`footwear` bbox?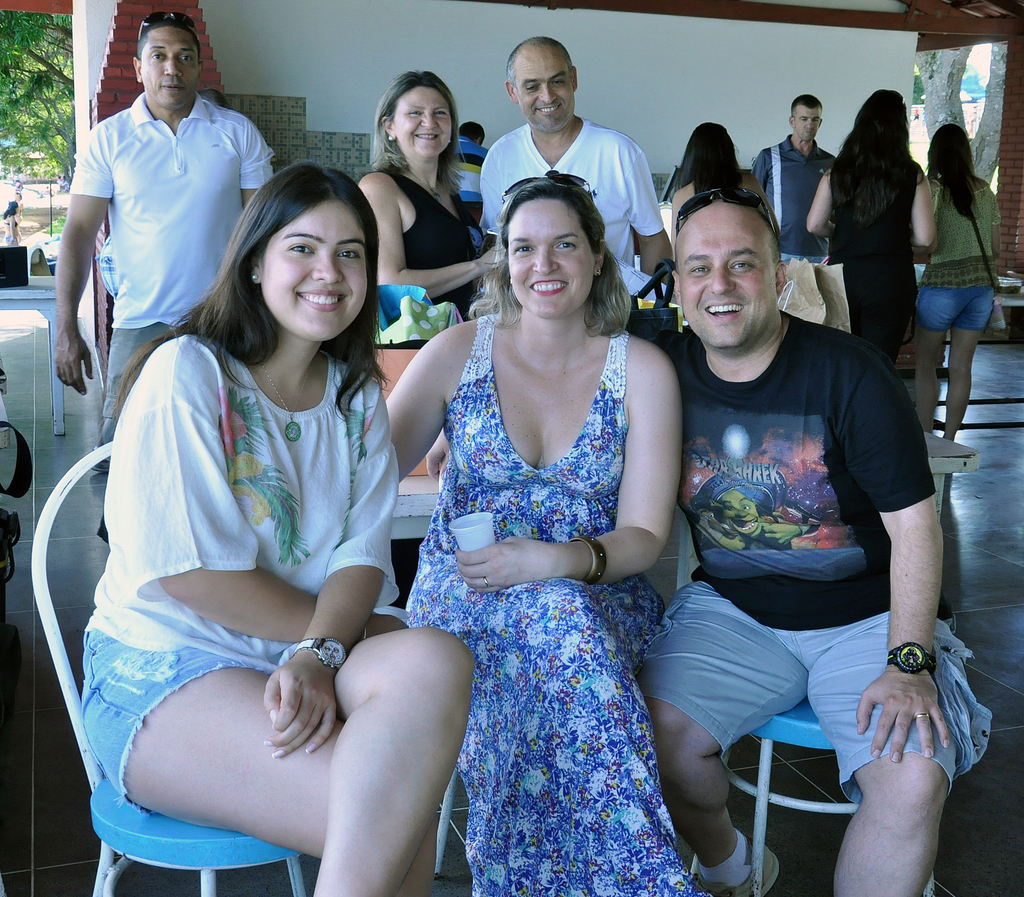
691,837,781,896
